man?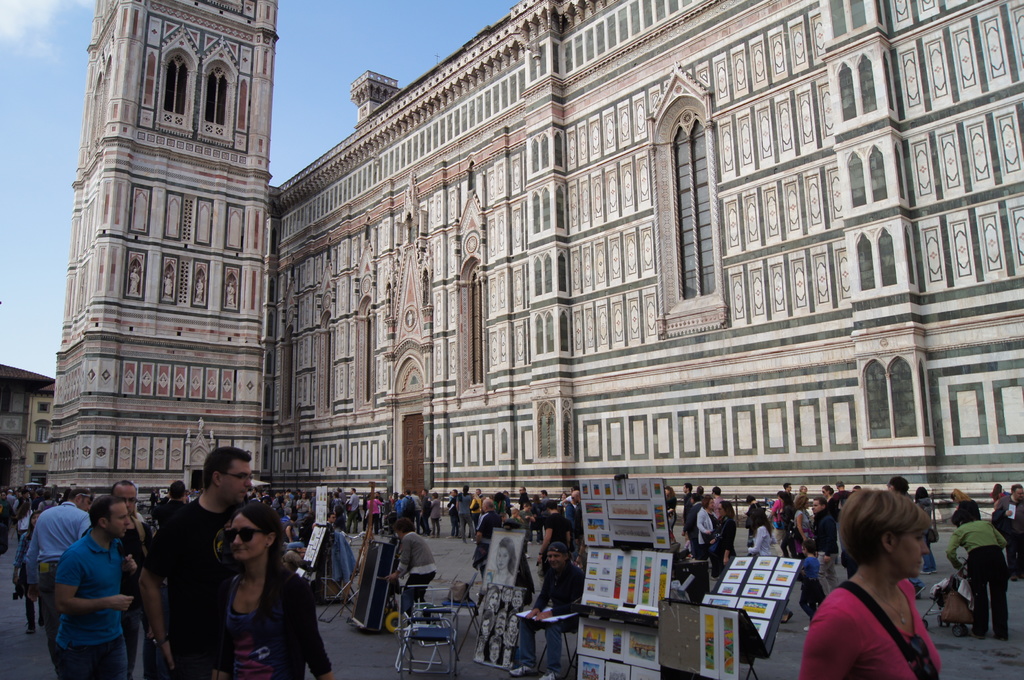
crop(995, 481, 1021, 585)
